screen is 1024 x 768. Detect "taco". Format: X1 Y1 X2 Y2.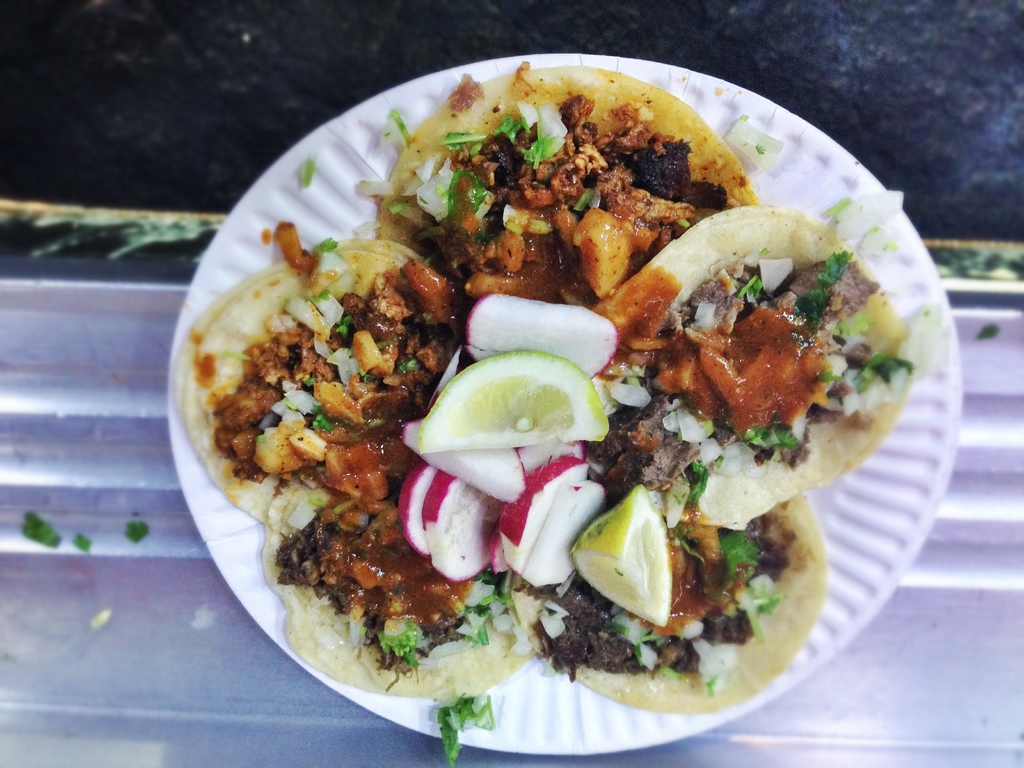
581 205 908 529.
